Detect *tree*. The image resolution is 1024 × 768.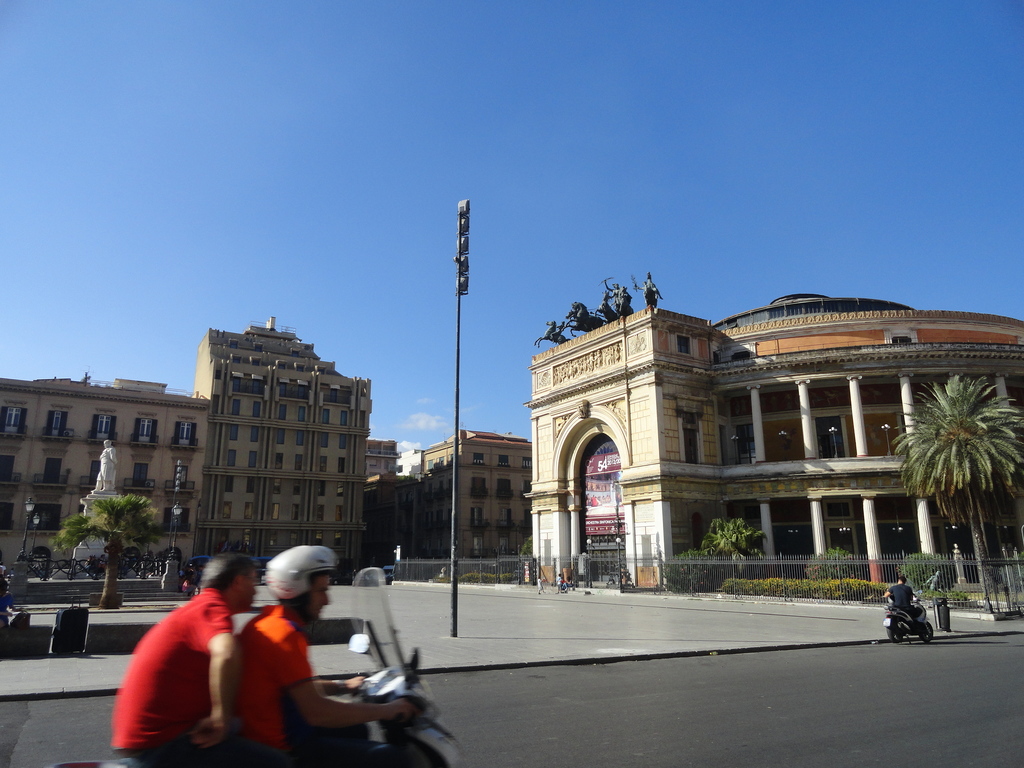
[left=890, top=364, right=1005, bottom=579].
